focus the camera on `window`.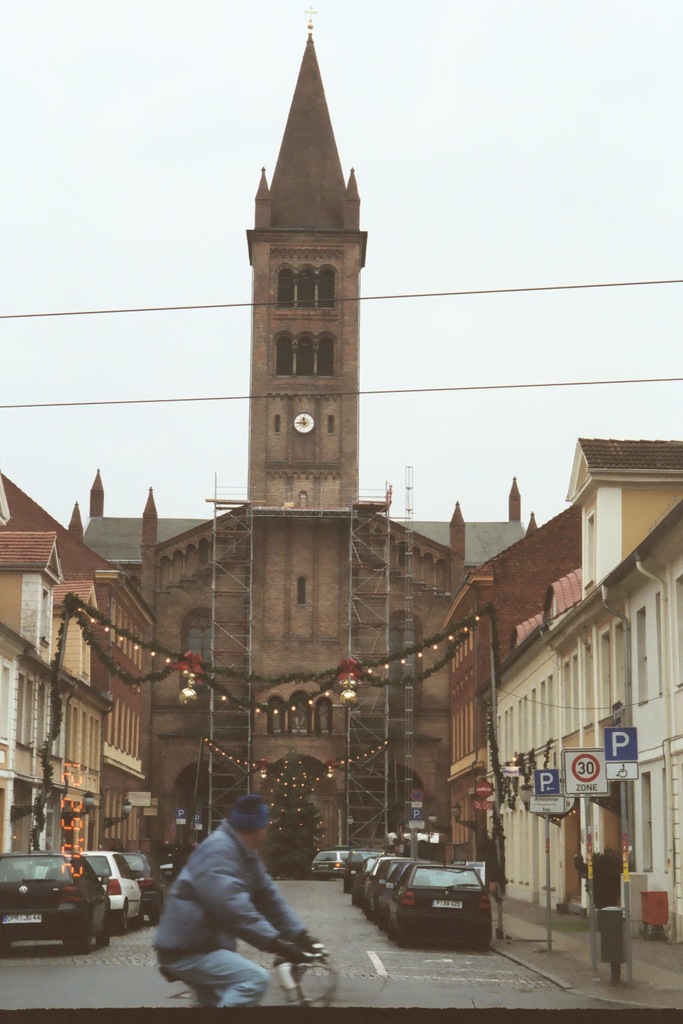
Focus region: [273,261,338,311].
